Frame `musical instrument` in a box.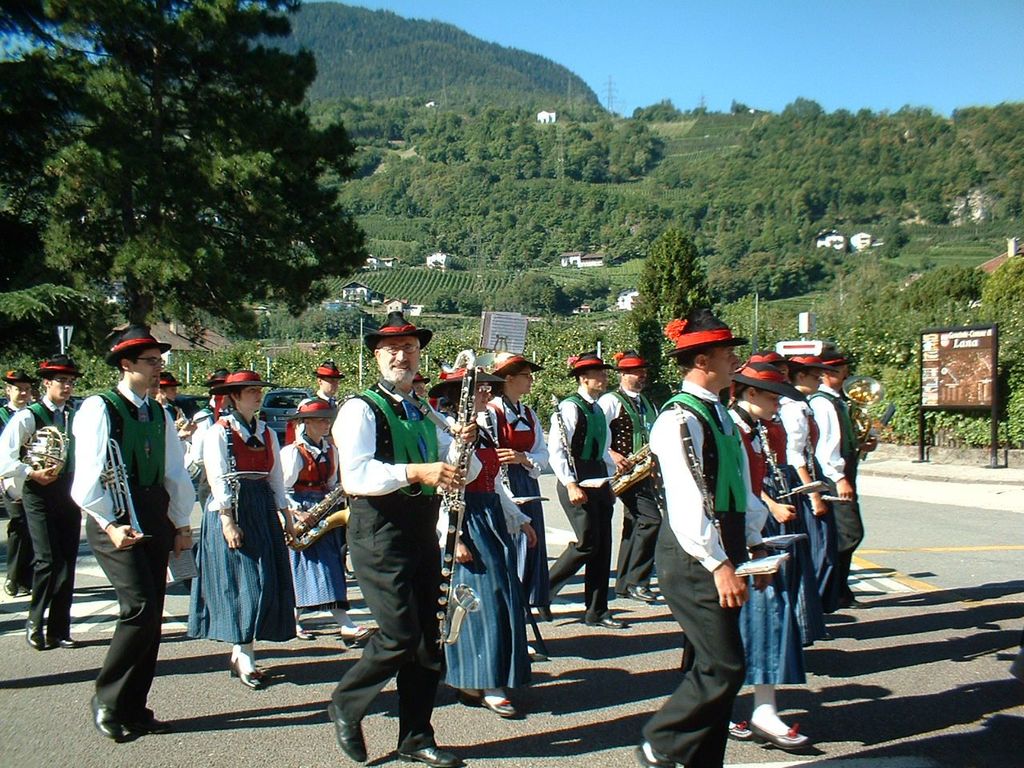
region(422, 355, 475, 637).
